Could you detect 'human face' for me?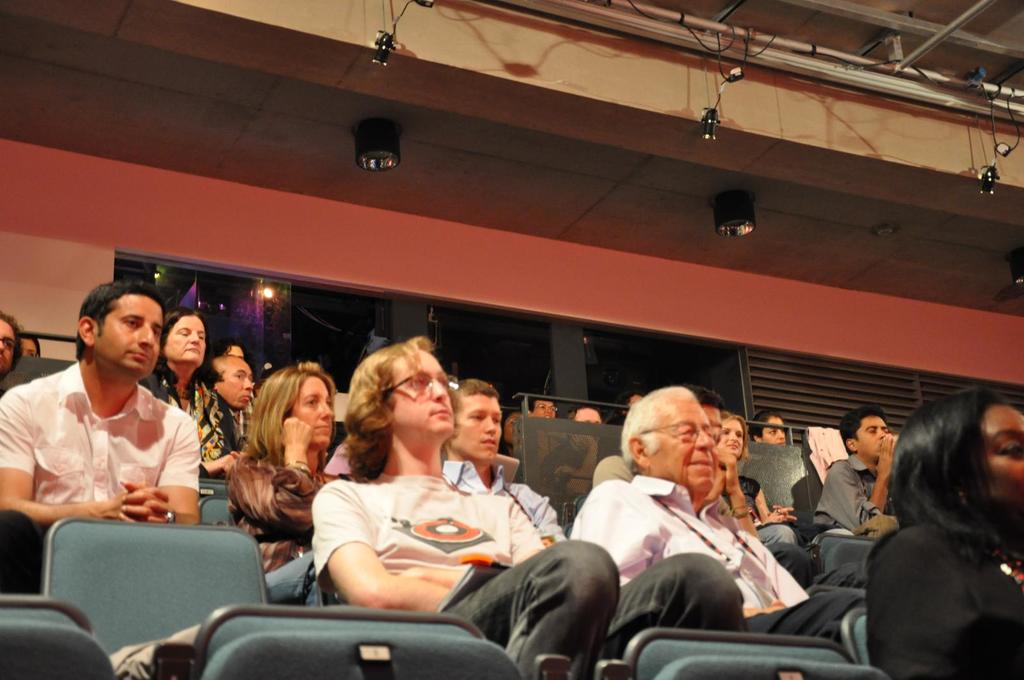
Detection result: bbox=(97, 296, 161, 380).
